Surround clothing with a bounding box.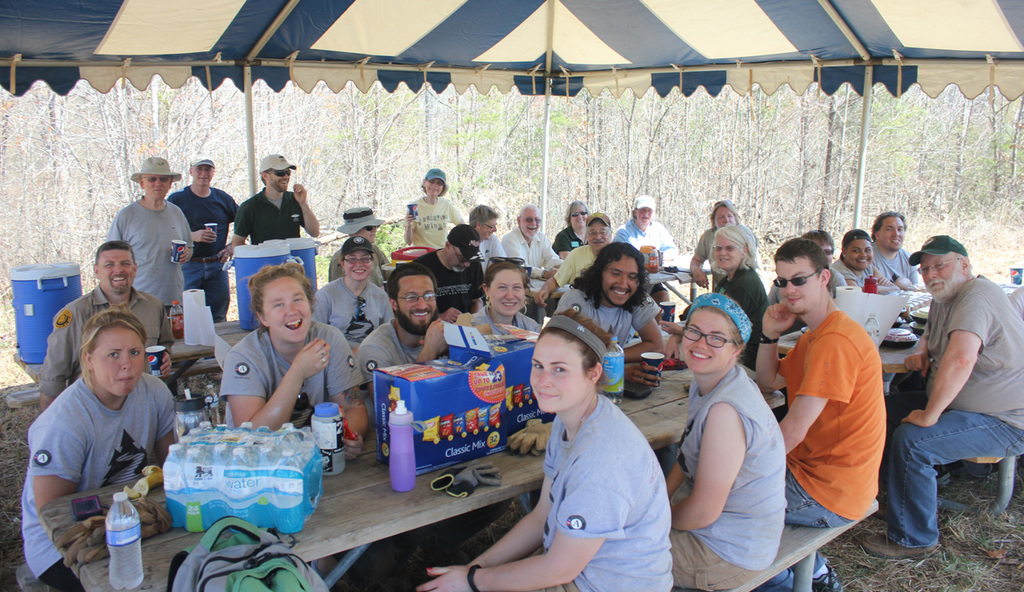
bbox=(684, 224, 717, 277).
